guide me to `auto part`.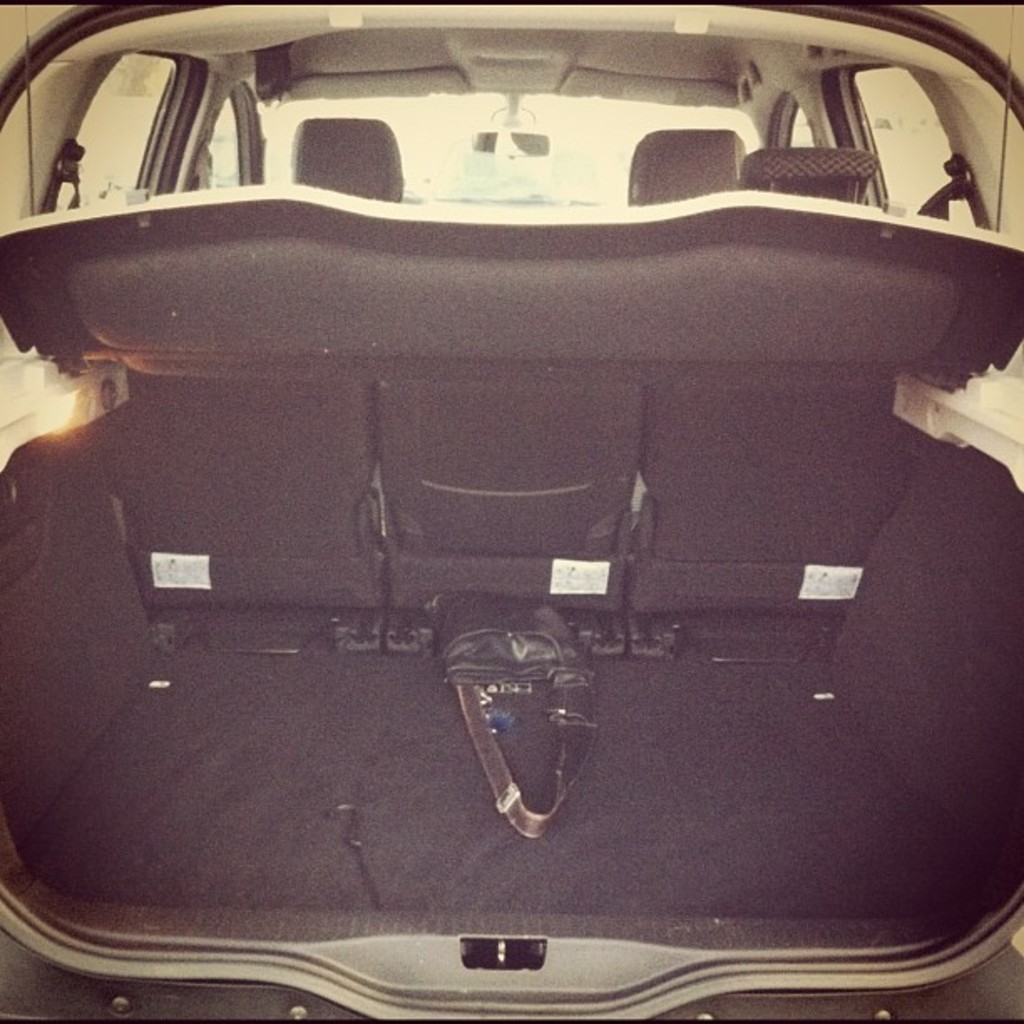
Guidance: bbox=(283, 114, 405, 202).
